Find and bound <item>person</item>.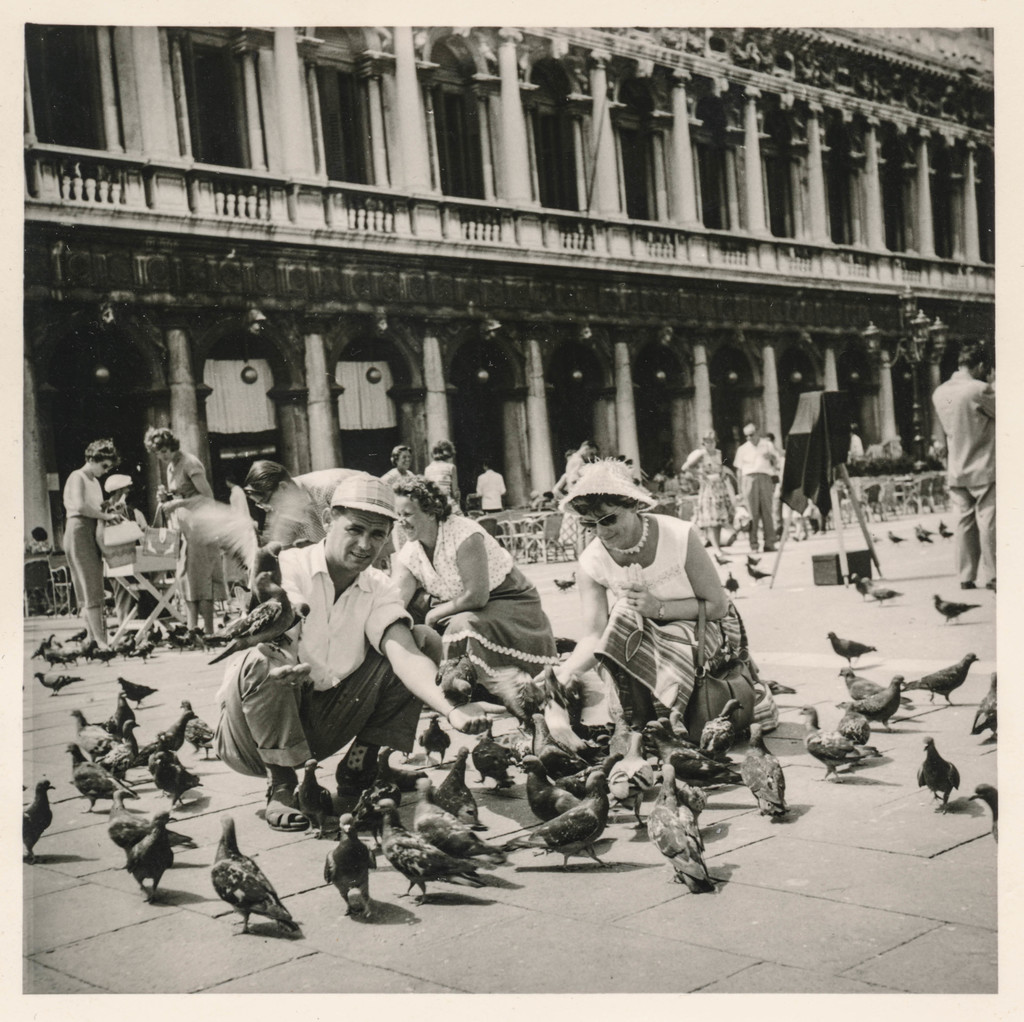
Bound: [476, 453, 515, 515].
